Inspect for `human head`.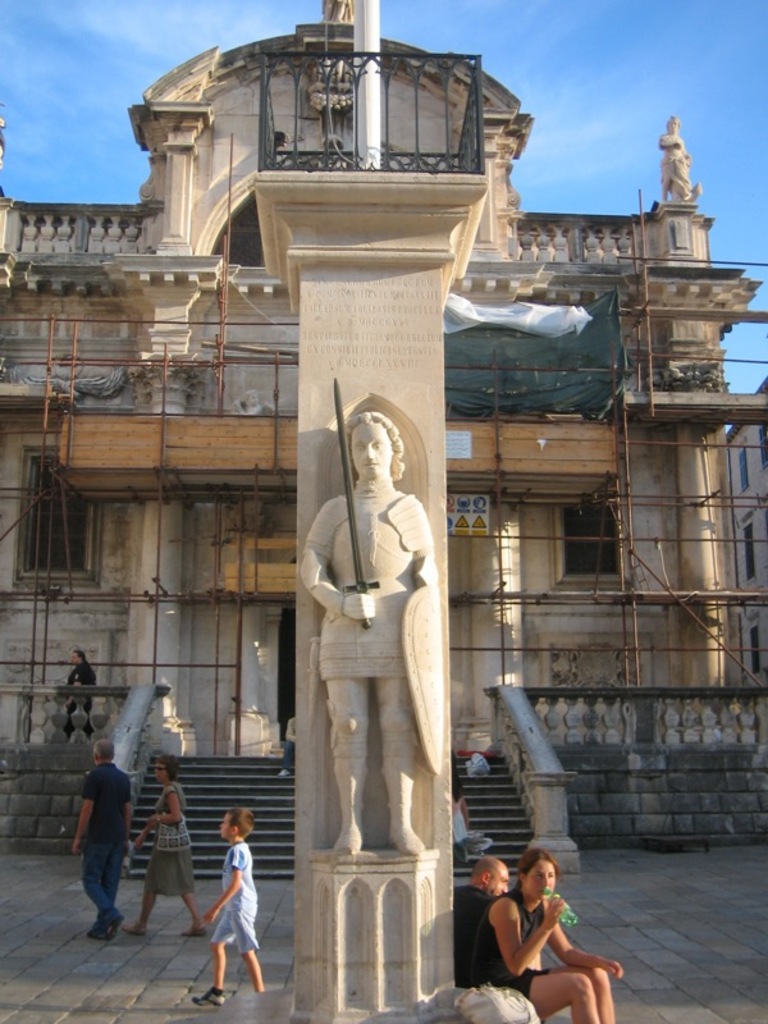
Inspection: [93,741,114,763].
